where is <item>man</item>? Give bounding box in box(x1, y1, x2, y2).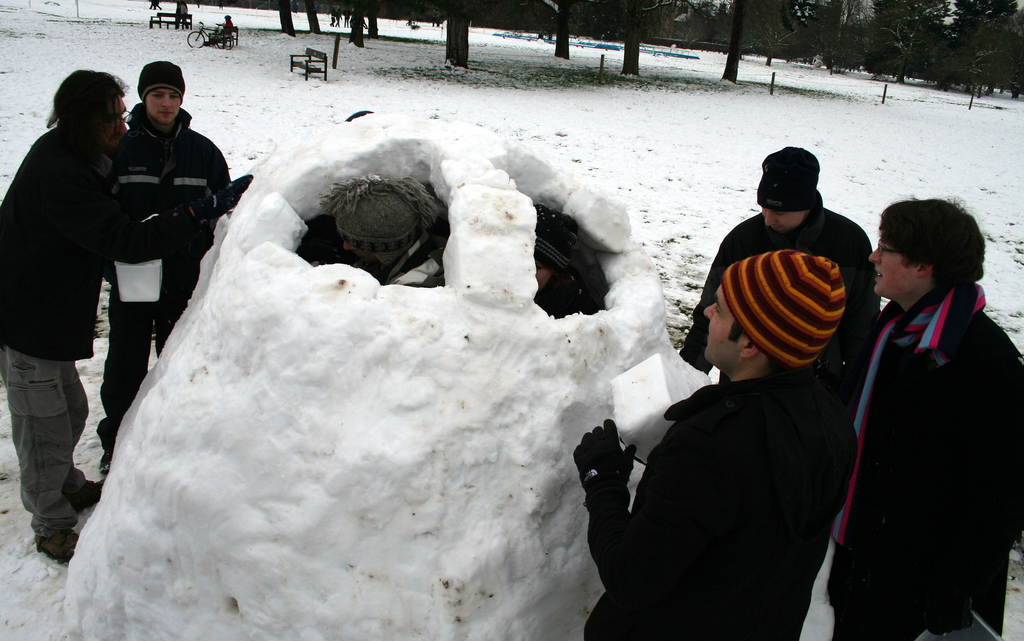
box(822, 138, 1021, 640).
